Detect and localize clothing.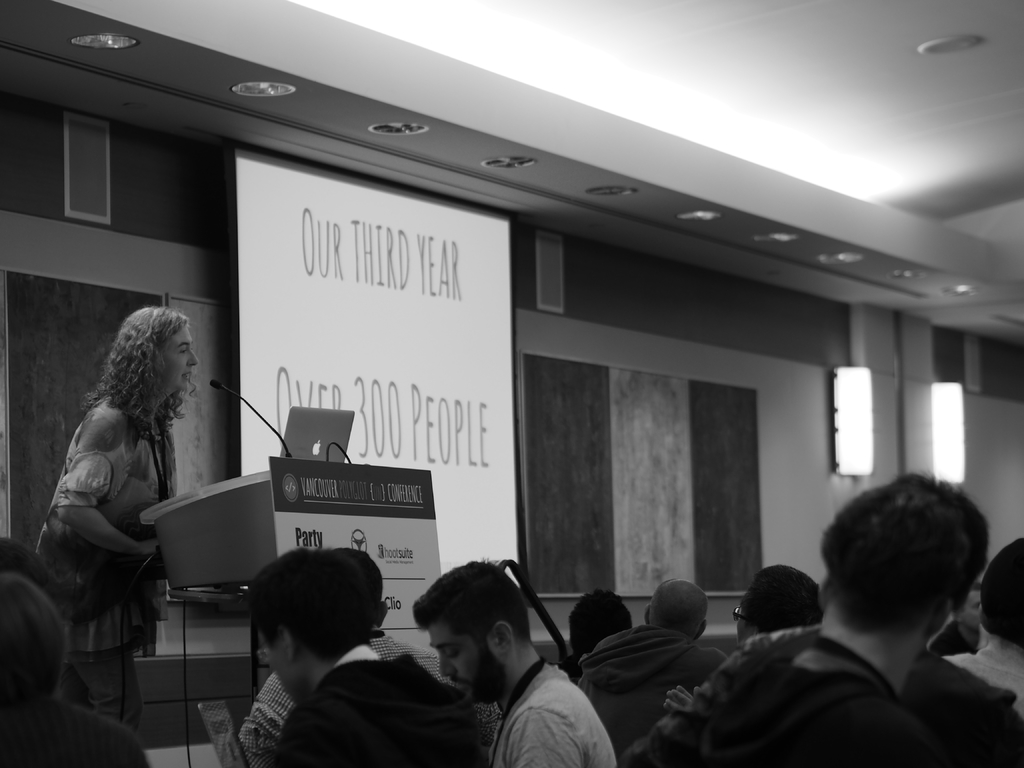
Localized at <box>680,630,940,767</box>.
